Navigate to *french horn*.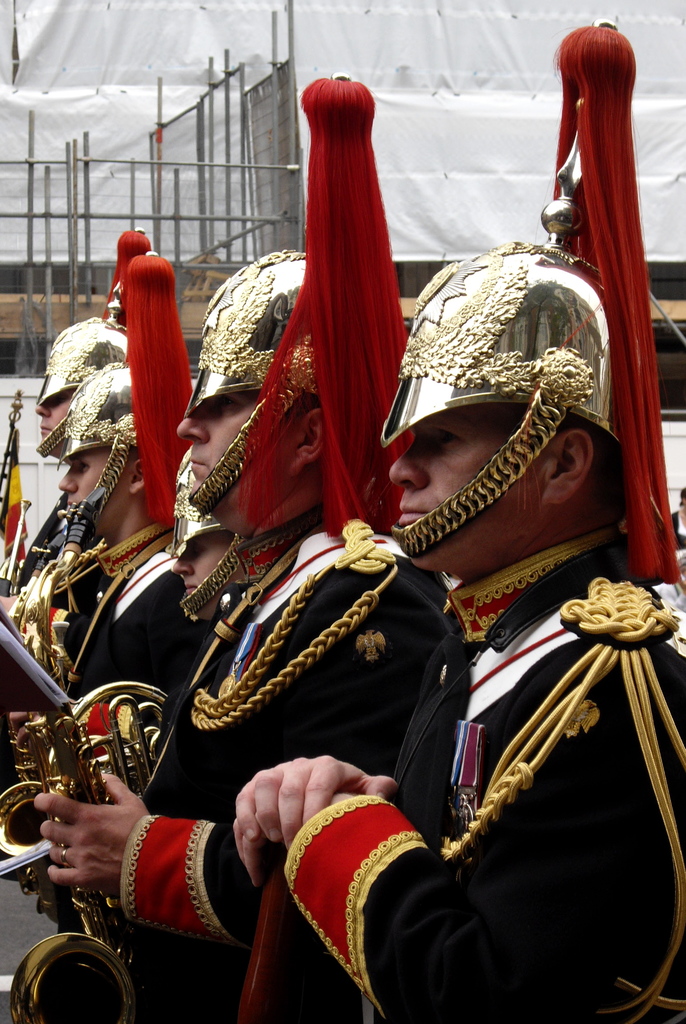
Navigation target: {"left": 1, "top": 515, "right": 66, "bottom": 632}.
